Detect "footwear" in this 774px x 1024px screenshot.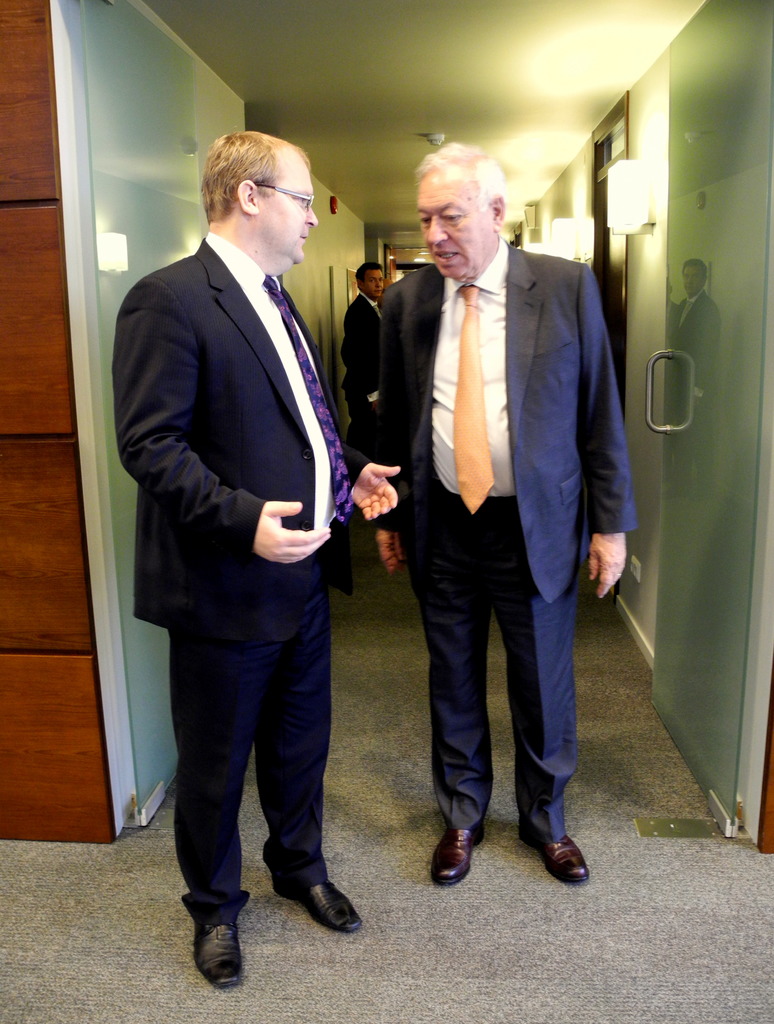
Detection: Rect(431, 820, 481, 881).
